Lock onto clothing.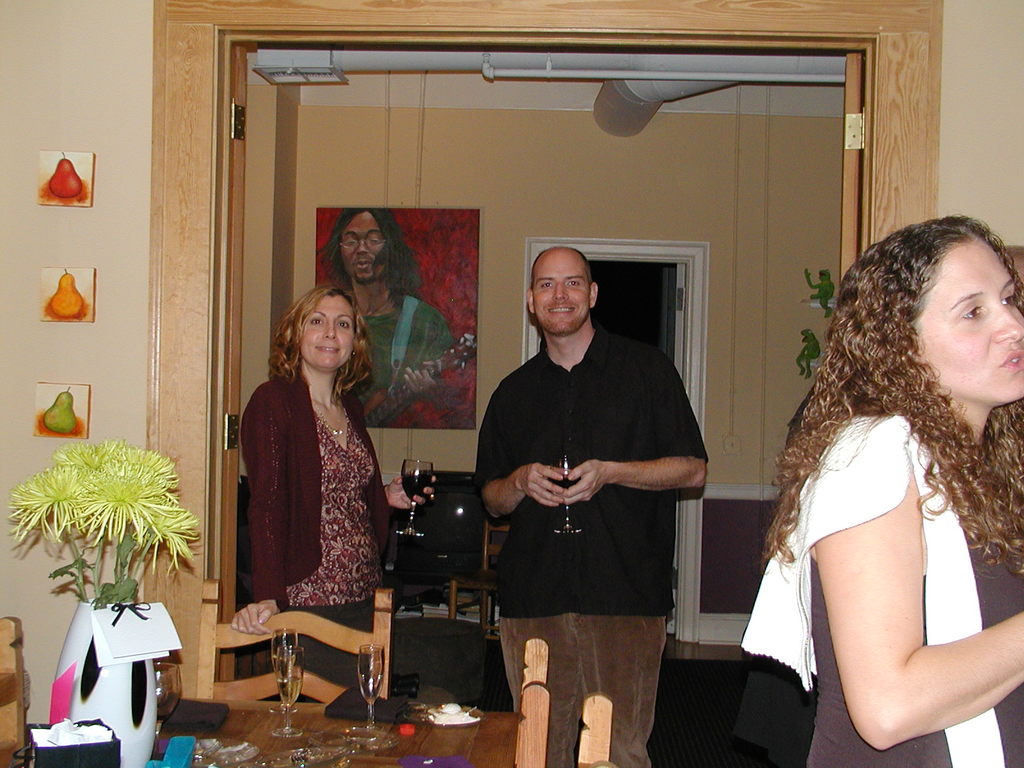
Locked: 241:371:389:694.
